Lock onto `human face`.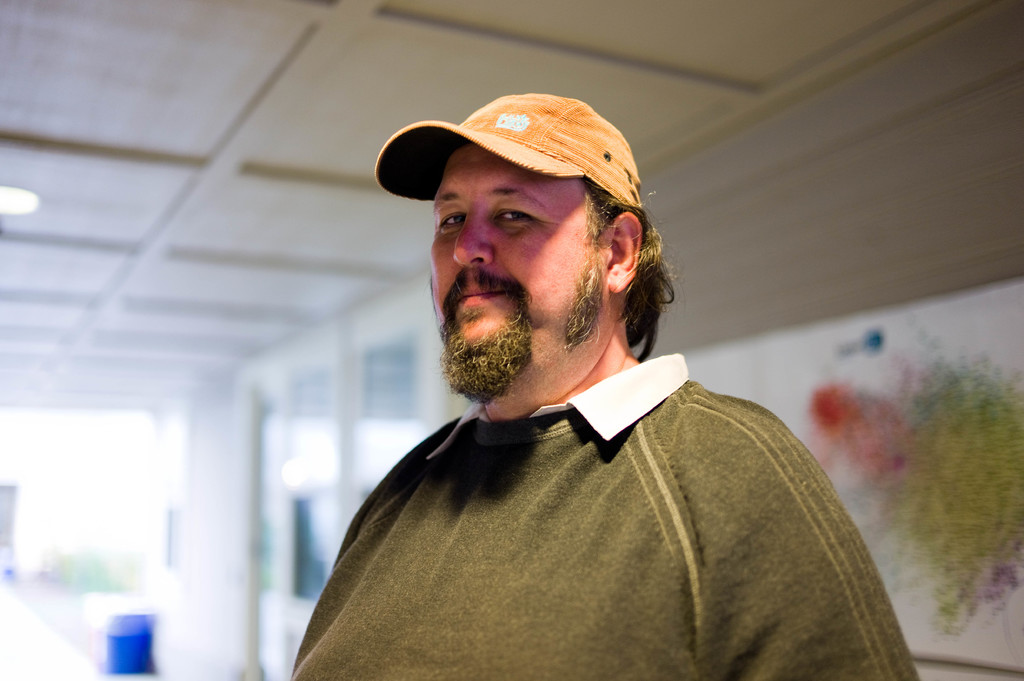
Locked: detection(427, 147, 606, 401).
